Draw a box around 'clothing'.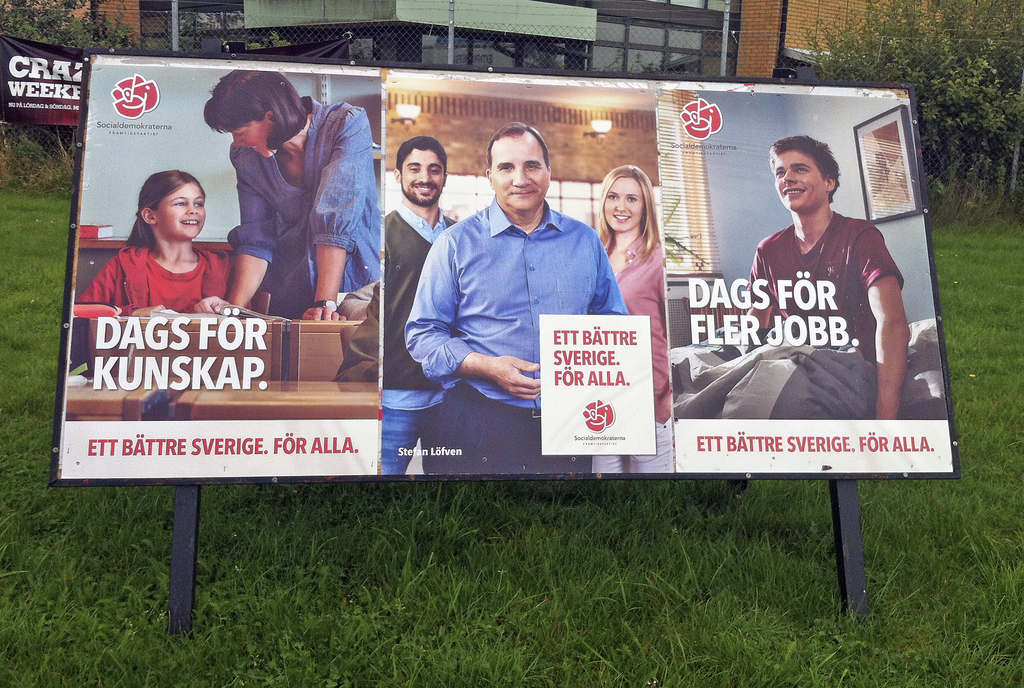
box=[743, 213, 913, 389].
